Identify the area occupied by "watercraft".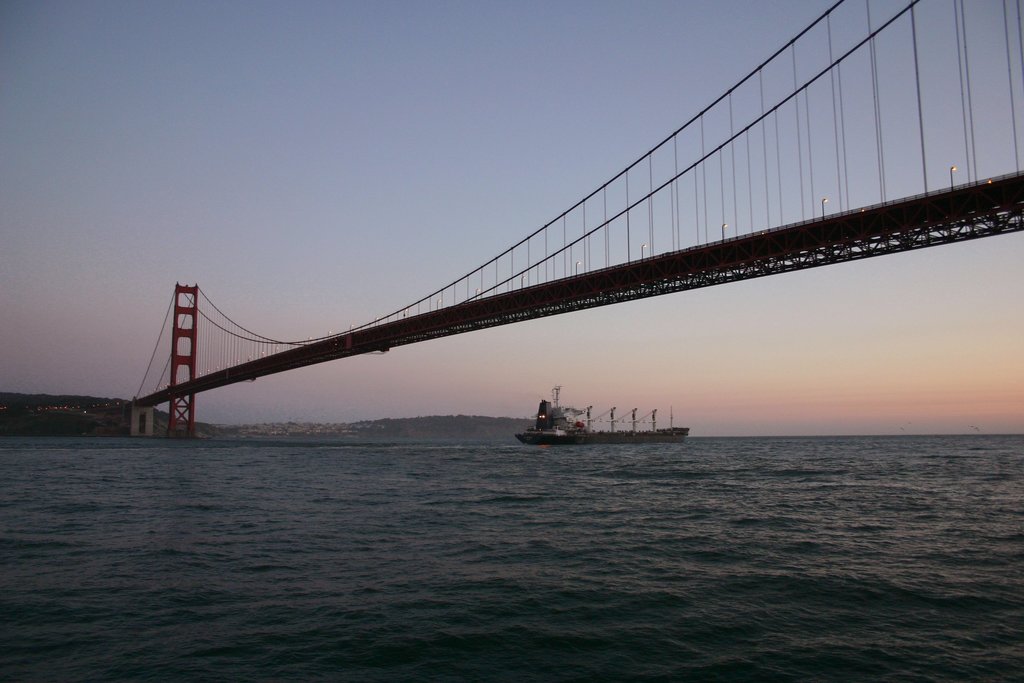
Area: bbox(507, 385, 693, 452).
